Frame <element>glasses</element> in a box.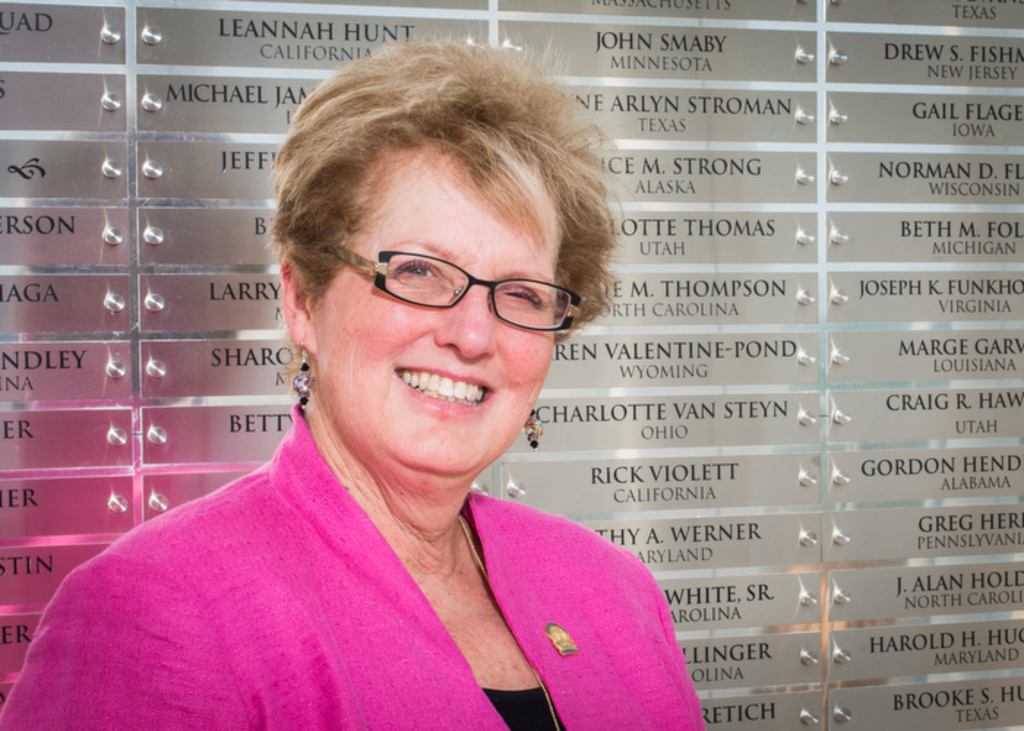
[319, 238, 582, 330].
